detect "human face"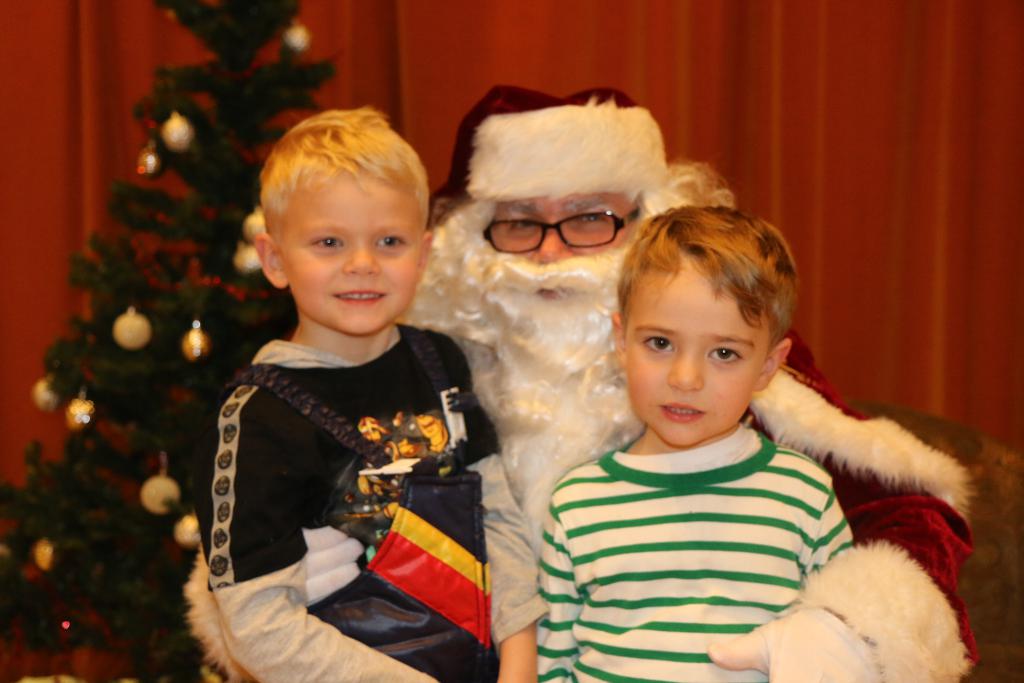
Rect(627, 265, 768, 443)
